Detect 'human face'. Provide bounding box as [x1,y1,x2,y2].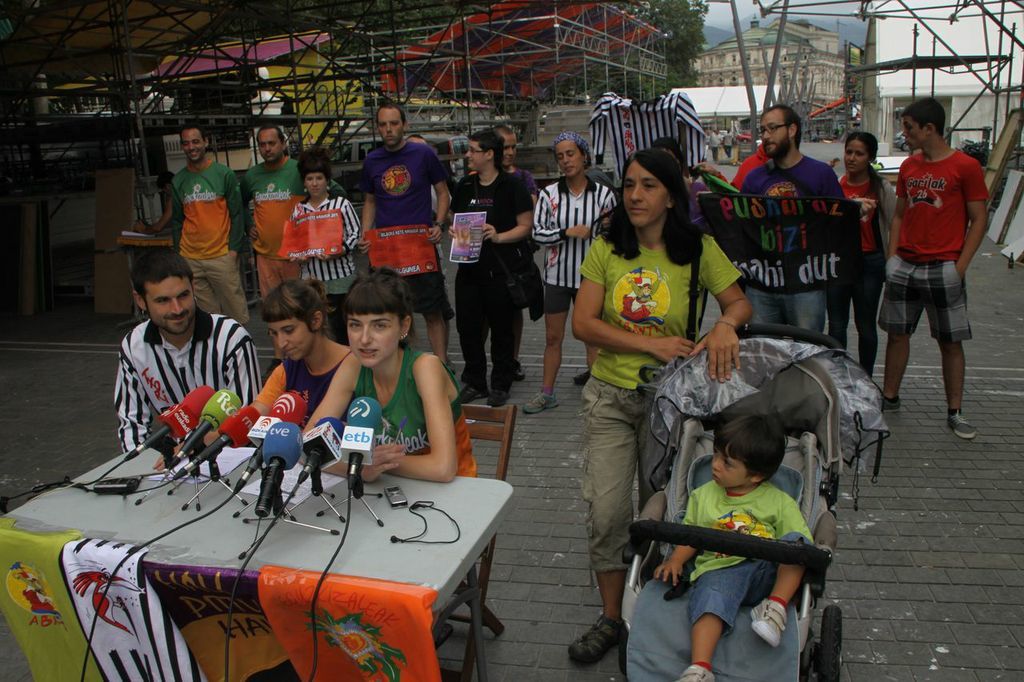
[555,138,582,179].
